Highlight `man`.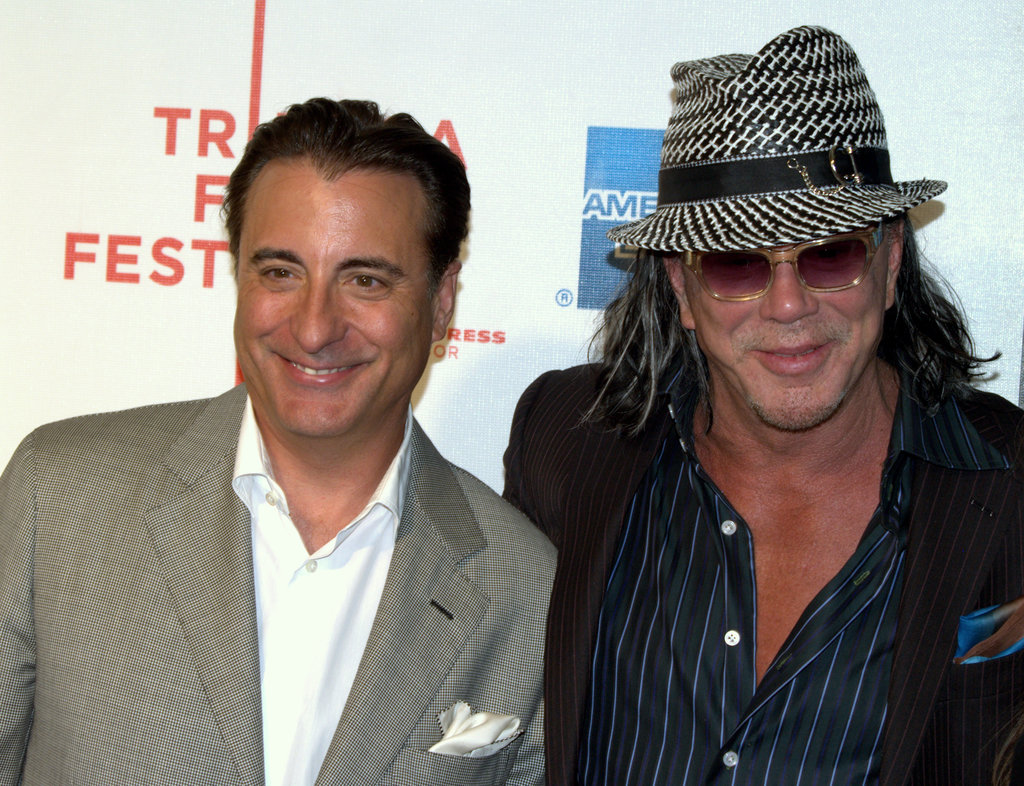
Highlighted region: locate(16, 118, 595, 767).
